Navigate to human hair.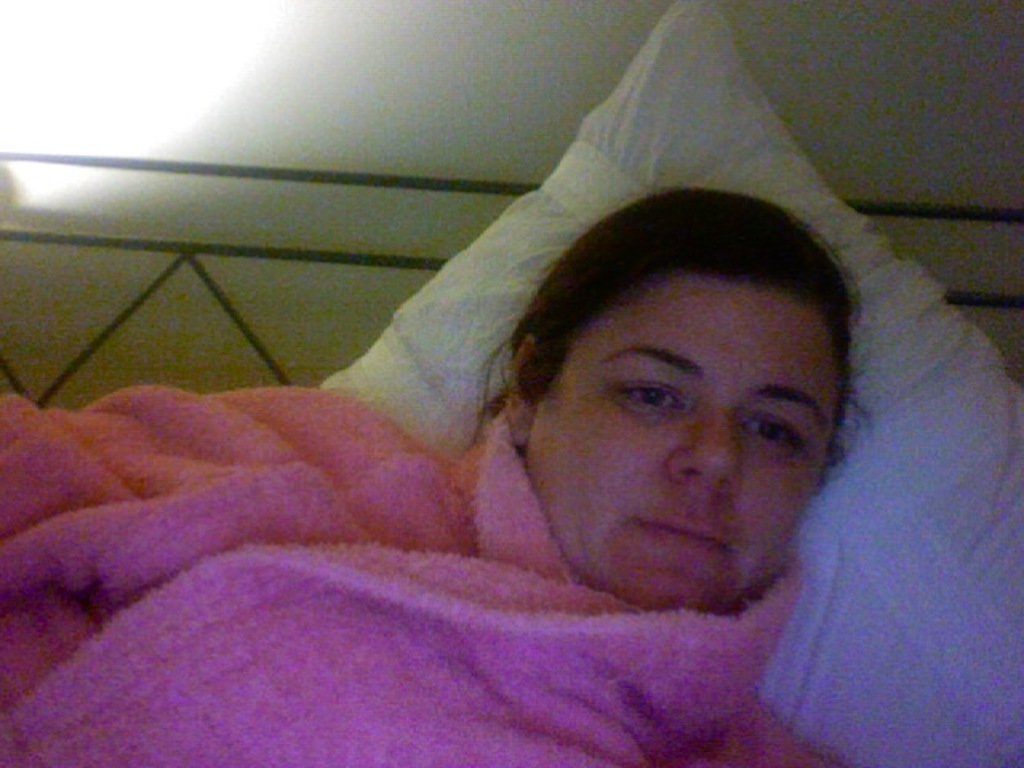
Navigation target: (506,221,861,422).
